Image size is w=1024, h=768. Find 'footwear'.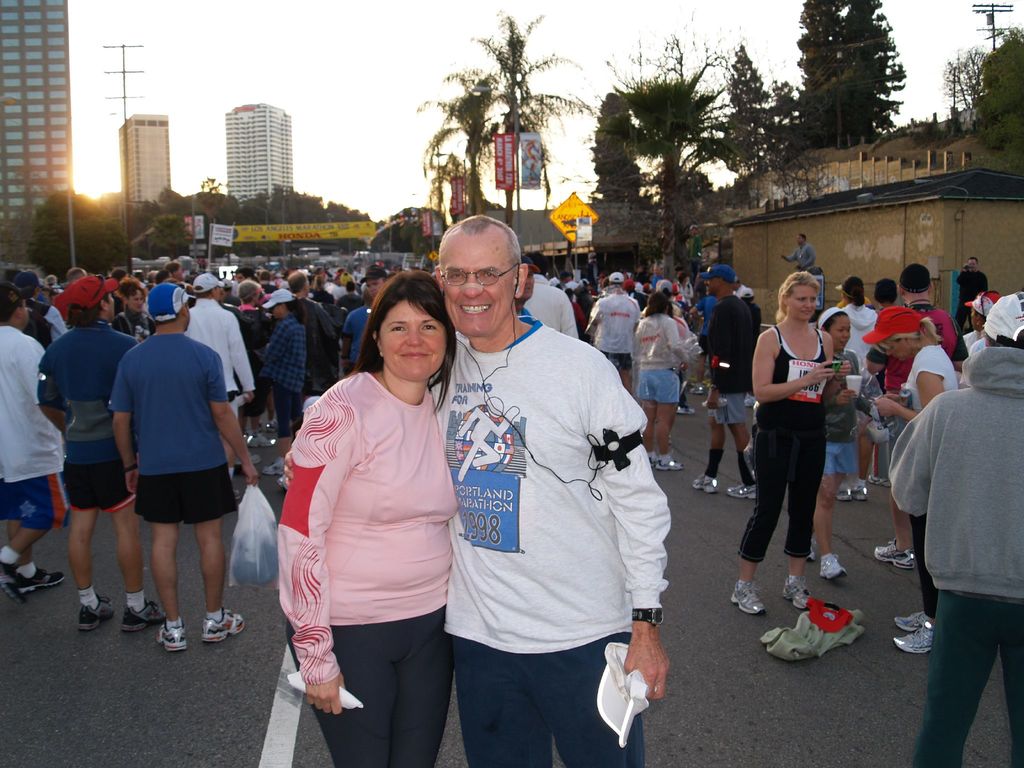
<box>724,581,765,618</box>.
